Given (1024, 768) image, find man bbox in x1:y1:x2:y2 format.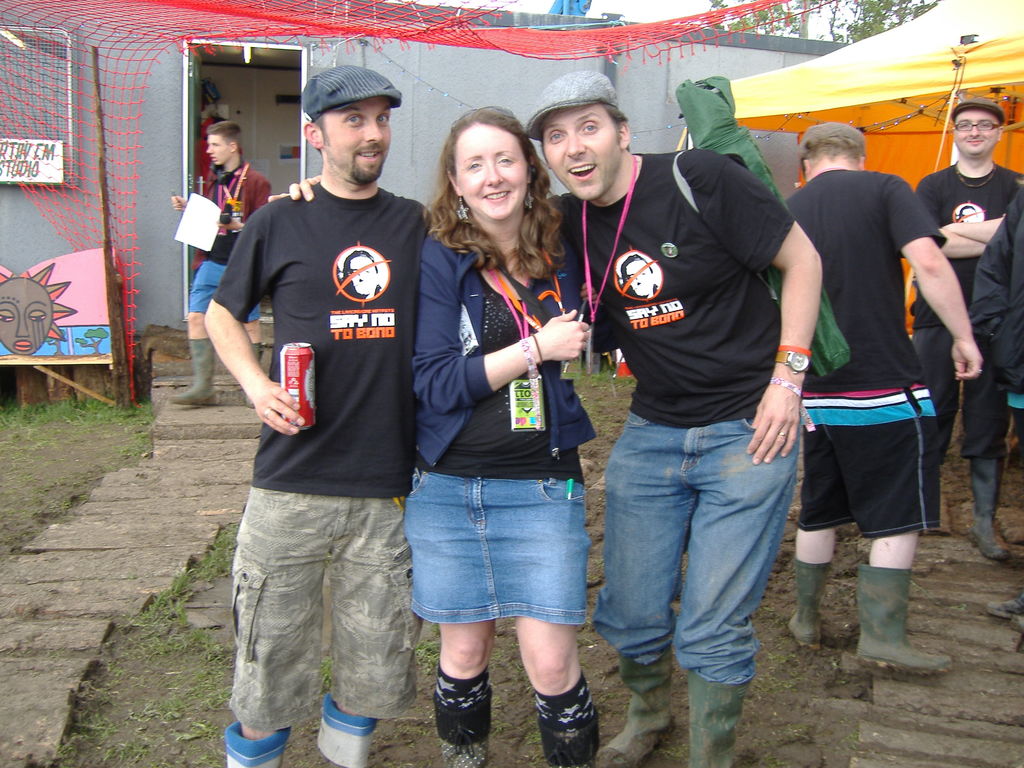
276:73:829:767.
